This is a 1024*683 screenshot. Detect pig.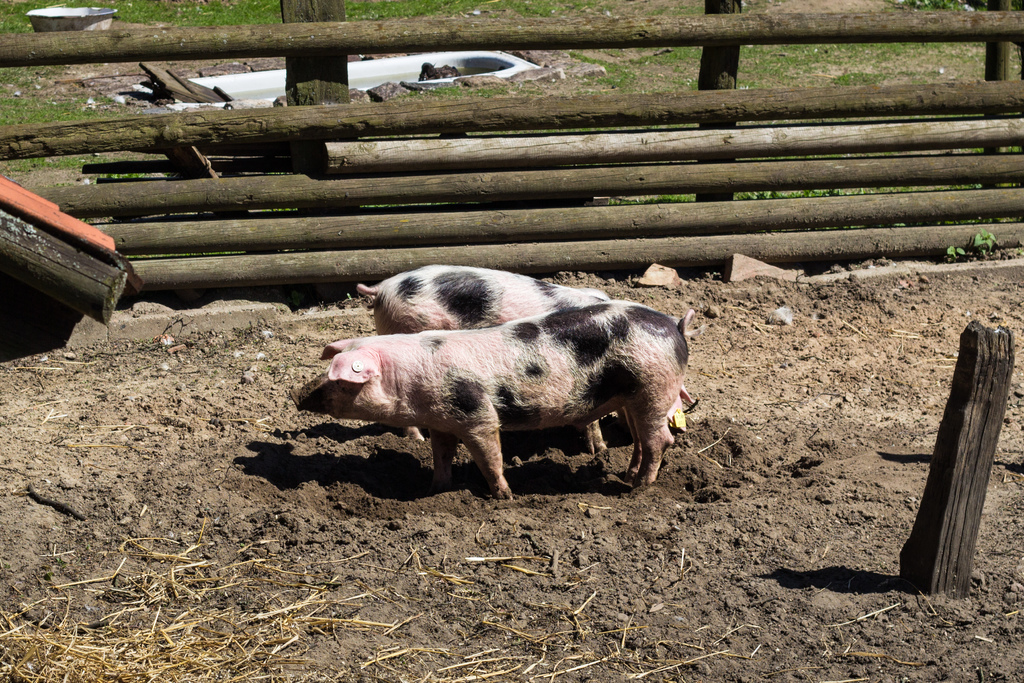
bbox=(354, 263, 695, 454).
